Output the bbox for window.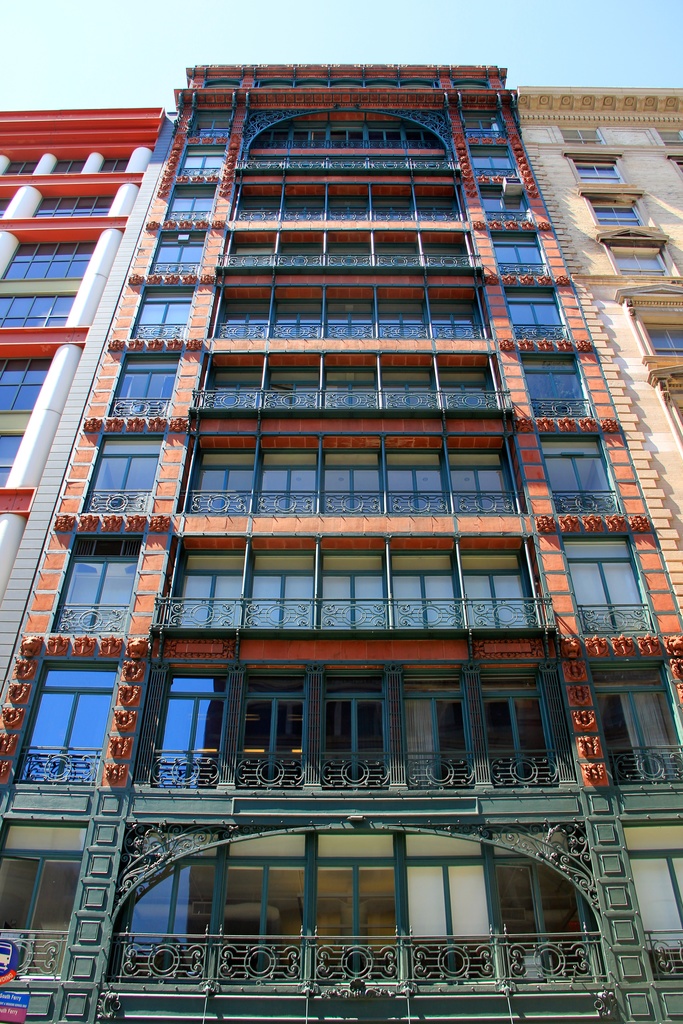
167, 183, 222, 227.
